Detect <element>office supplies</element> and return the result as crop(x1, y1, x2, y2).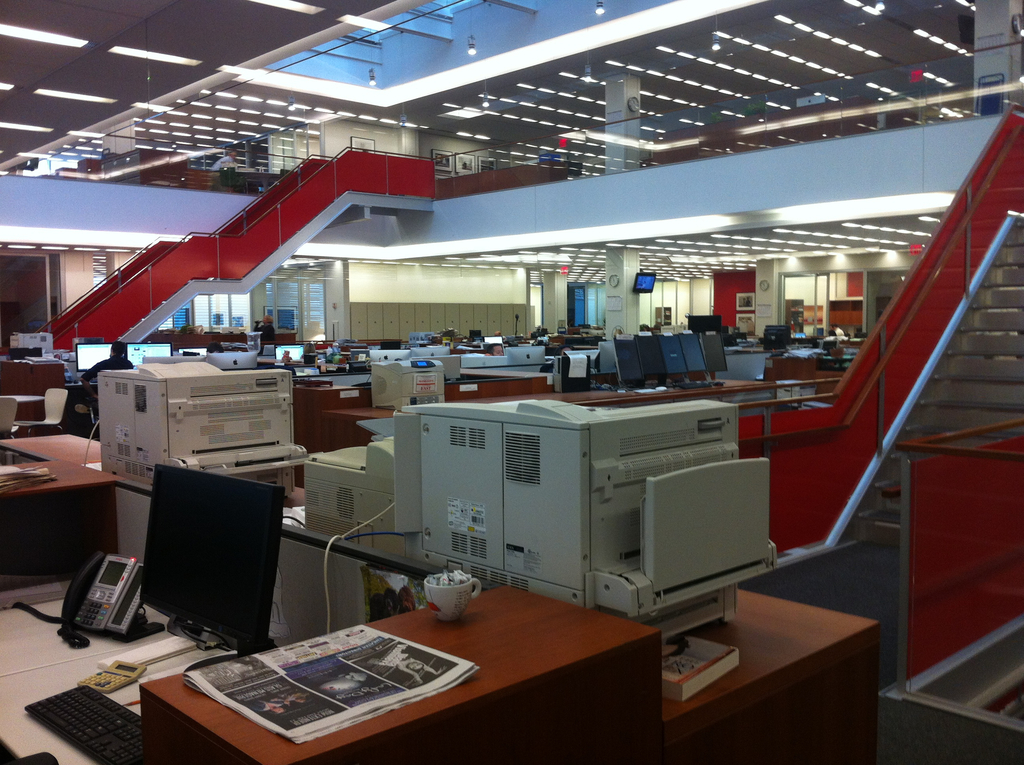
crop(128, 338, 169, 357).
